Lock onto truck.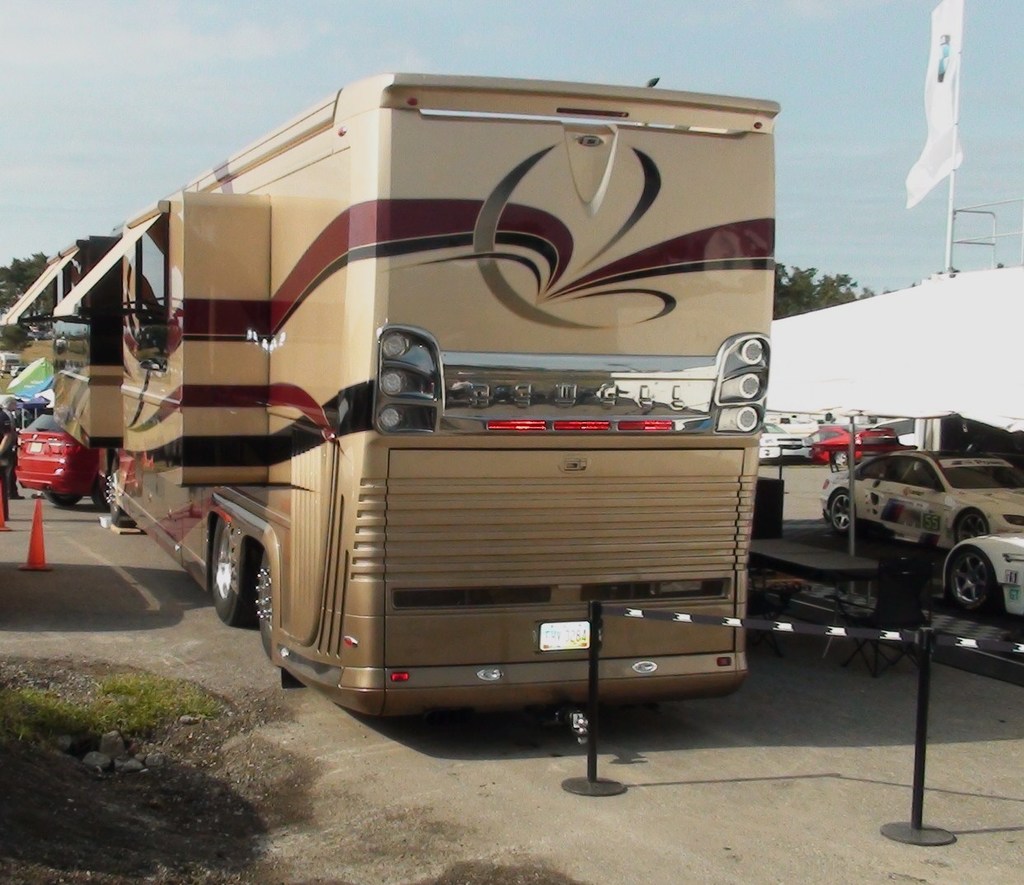
Locked: [x1=63, y1=89, x2=796, y2=758].
